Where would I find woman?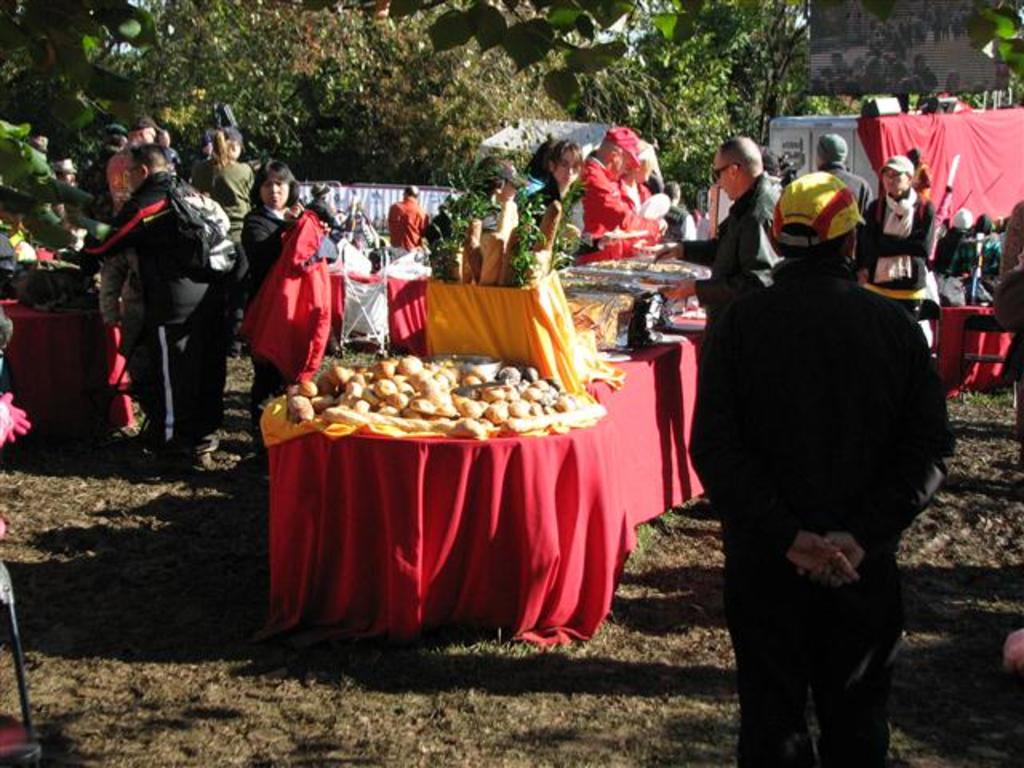
At box=[229, 154, 339, 418].
